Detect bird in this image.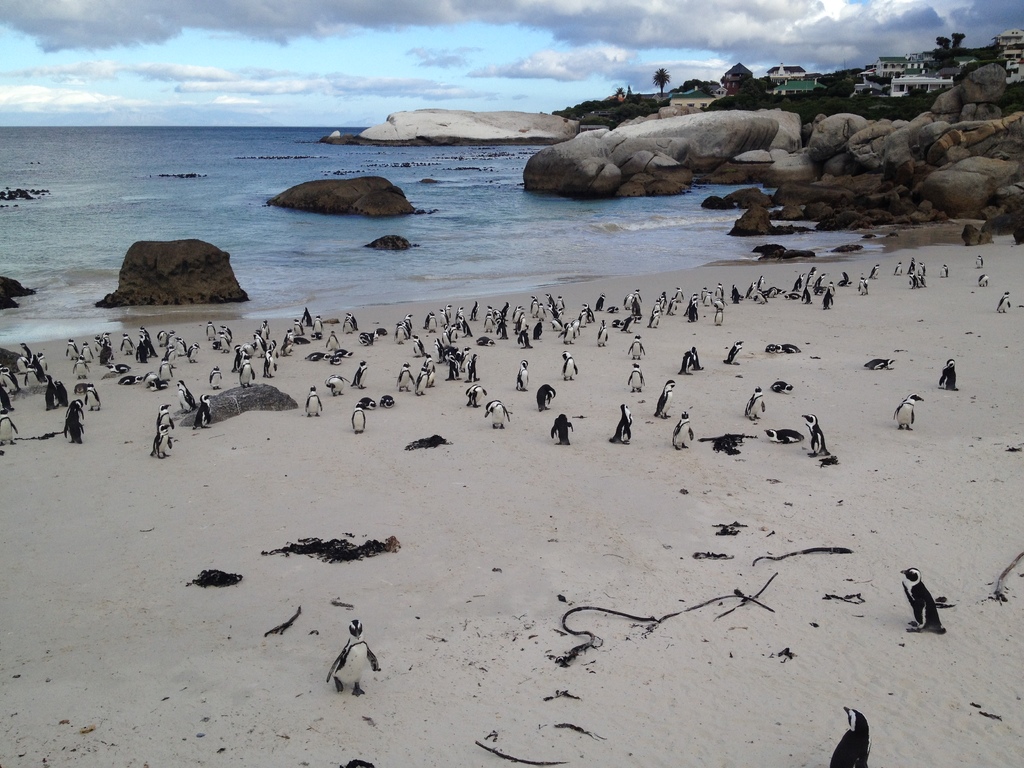
Detection: {"x1": 56, "y1": 379, "x2": 67, "y2": 404}.
